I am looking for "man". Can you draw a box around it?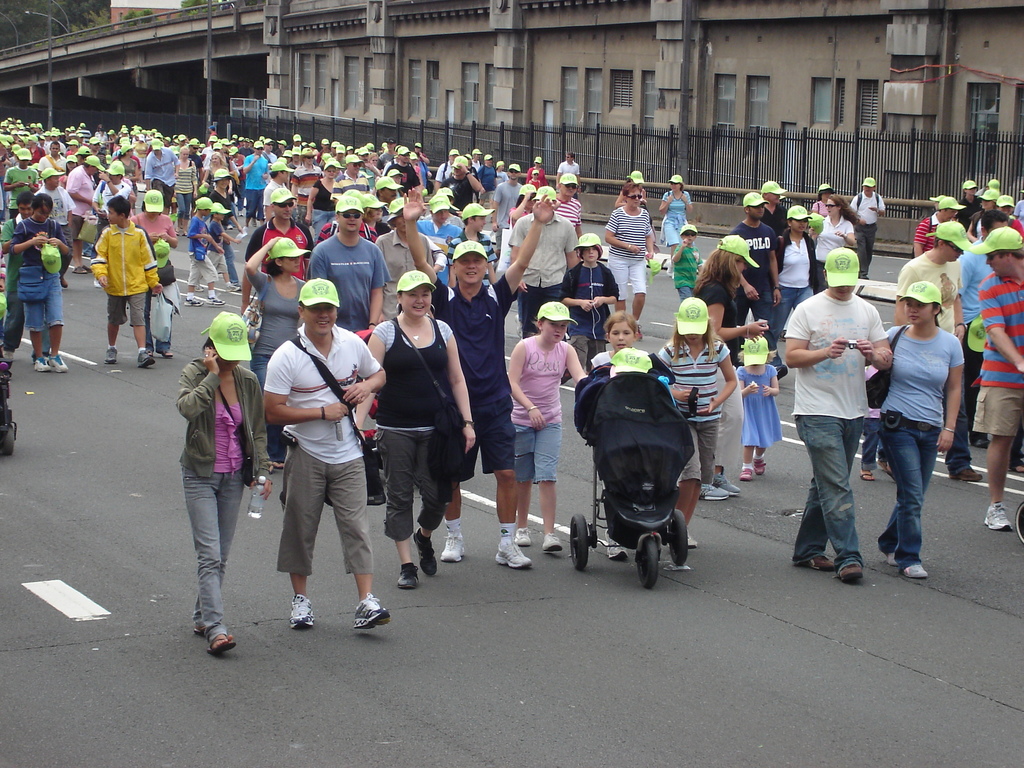
Sure, the bounding box is left=481, top=151, right=500, bottom=205.
